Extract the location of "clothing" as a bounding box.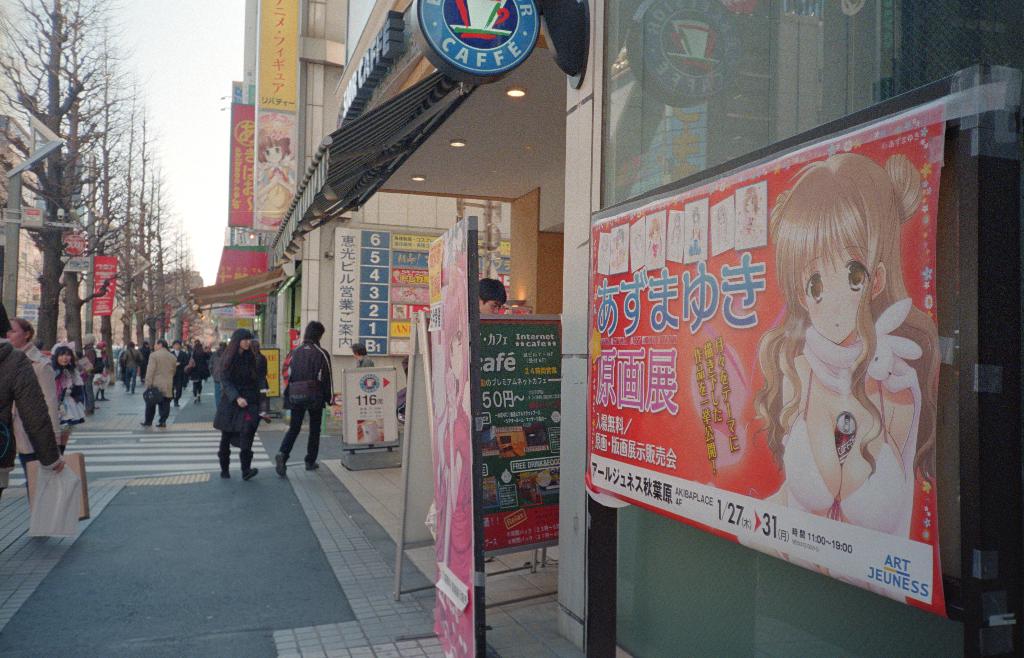
box(781, 324, 915, 536).
